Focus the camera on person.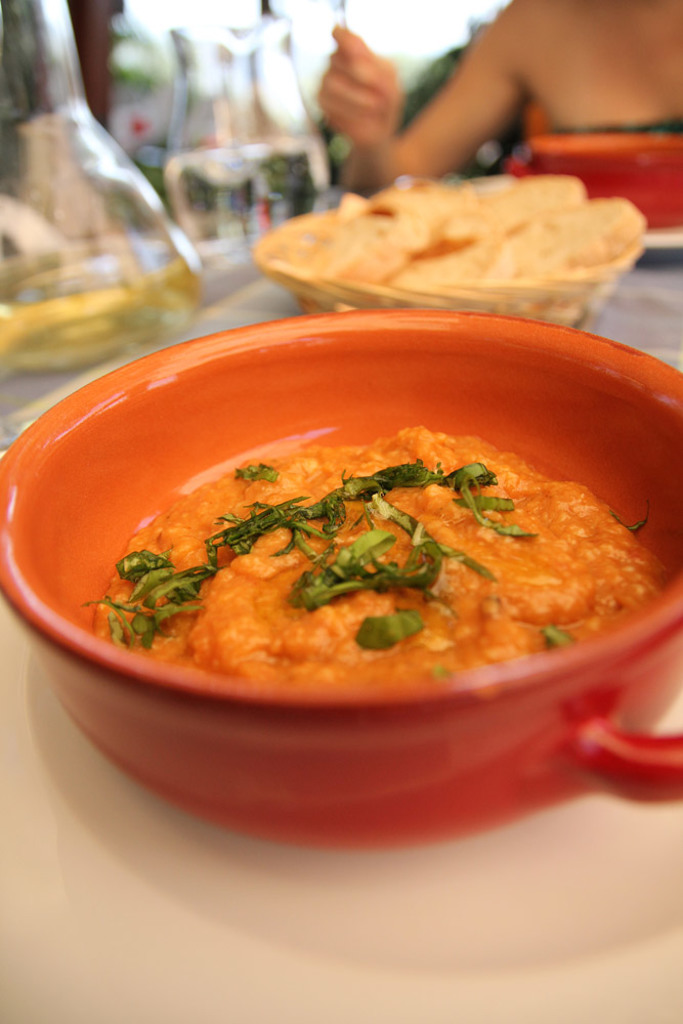
Focus region: rect(311, 0, 682, 194).
